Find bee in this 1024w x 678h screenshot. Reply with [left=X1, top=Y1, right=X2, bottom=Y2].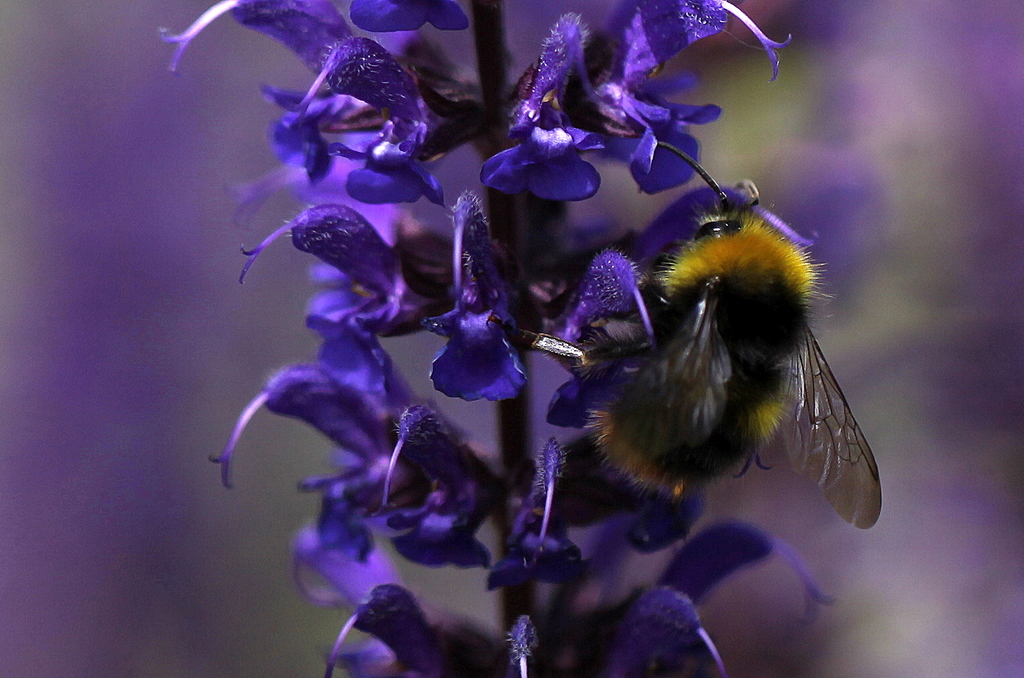
[left=546, top=160, right=884, bottom=581].
